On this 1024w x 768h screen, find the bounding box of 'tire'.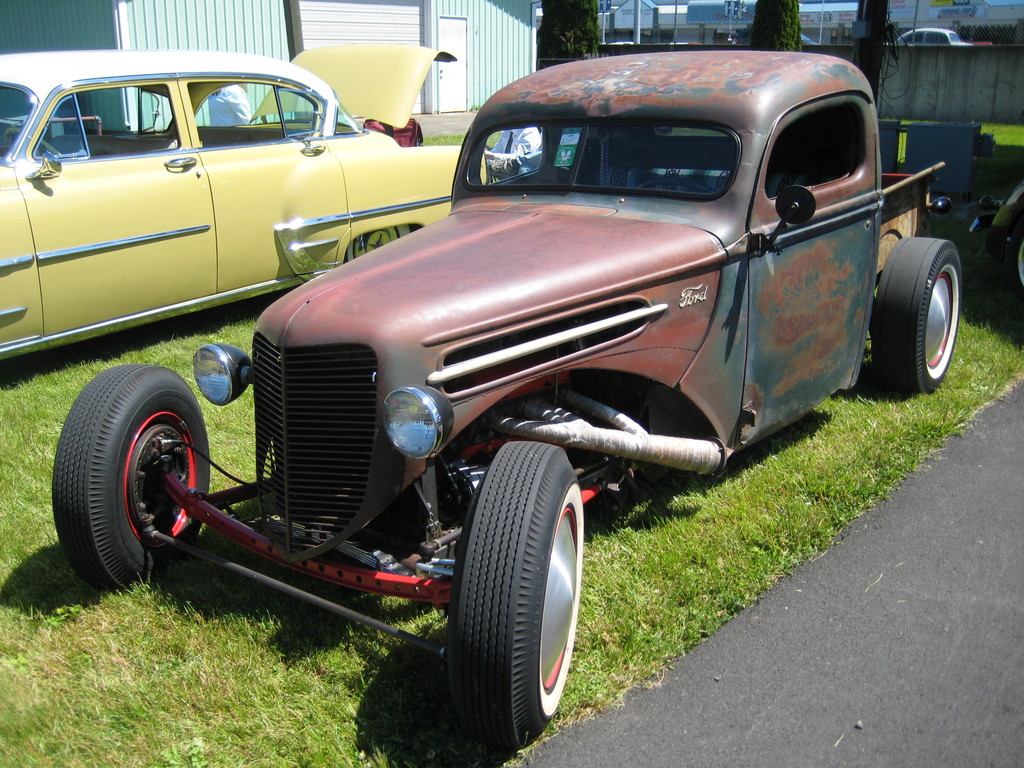
Bounding box: 872:232:965:403.
